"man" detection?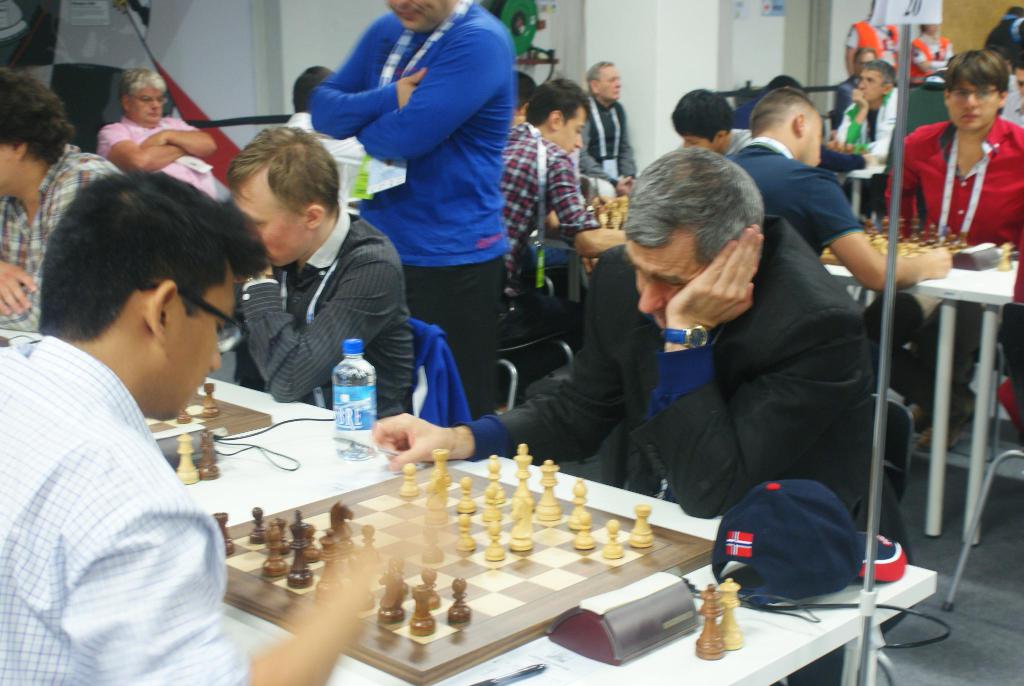
region(830, 58, 899, 163)
